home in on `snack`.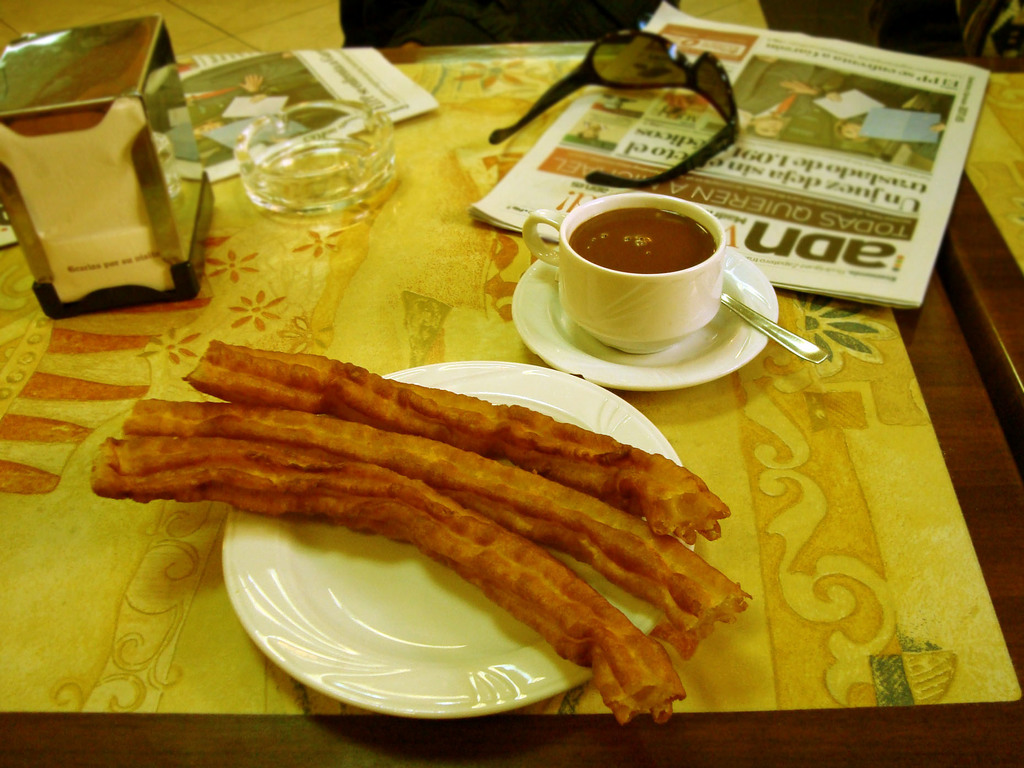
Homed in at Rect(84, 434, 687, 728).
